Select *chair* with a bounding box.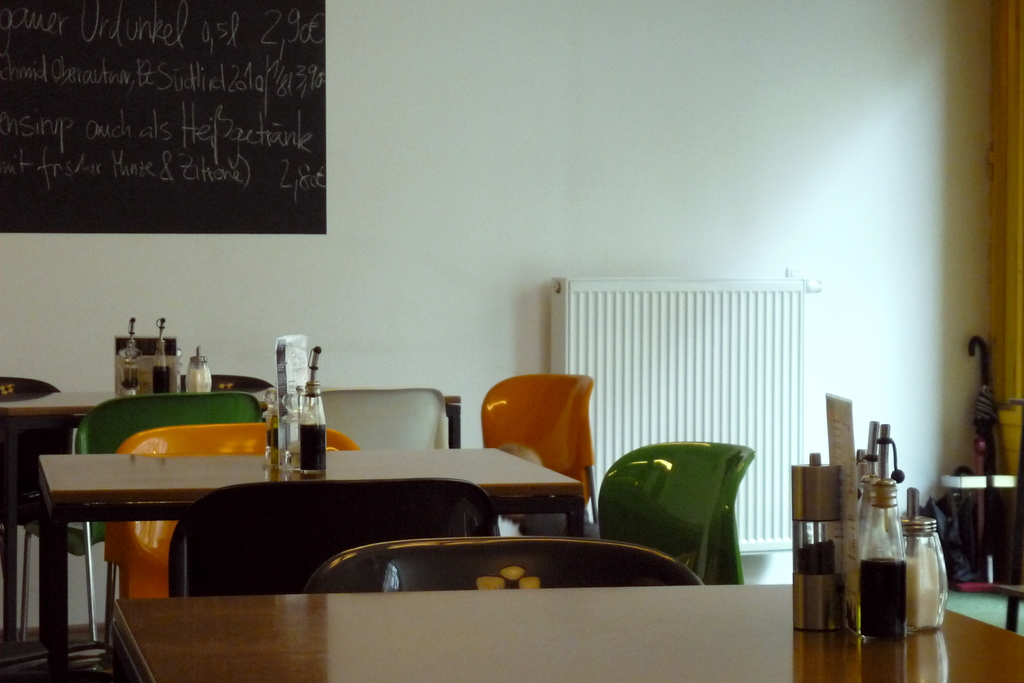
22, 390, 255, 641.
